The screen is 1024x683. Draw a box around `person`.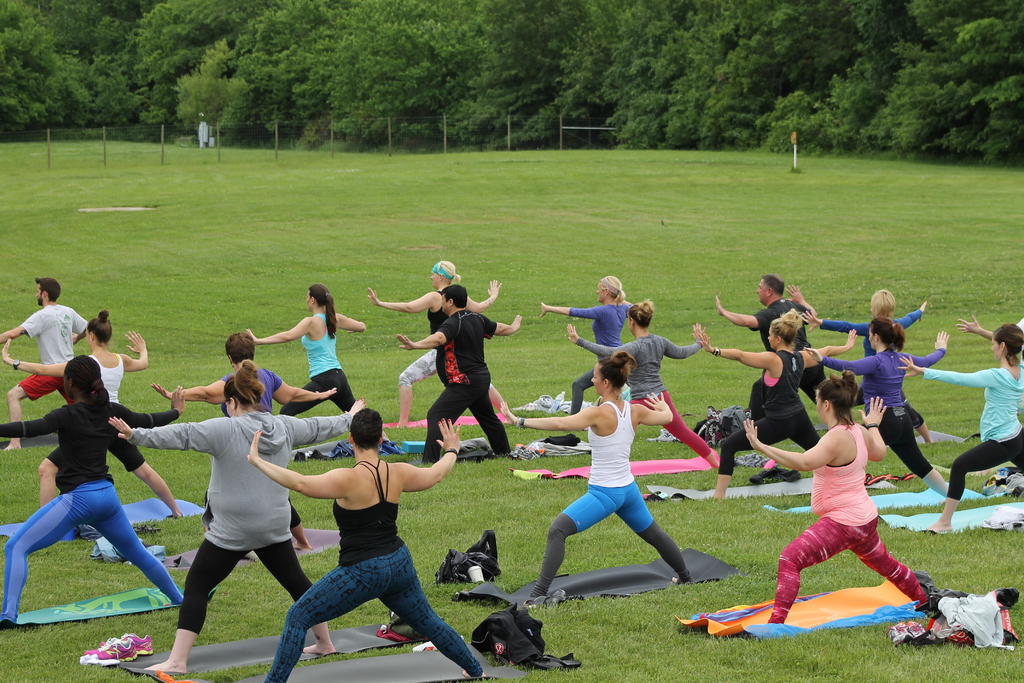
[241, 283, 393, 443].
